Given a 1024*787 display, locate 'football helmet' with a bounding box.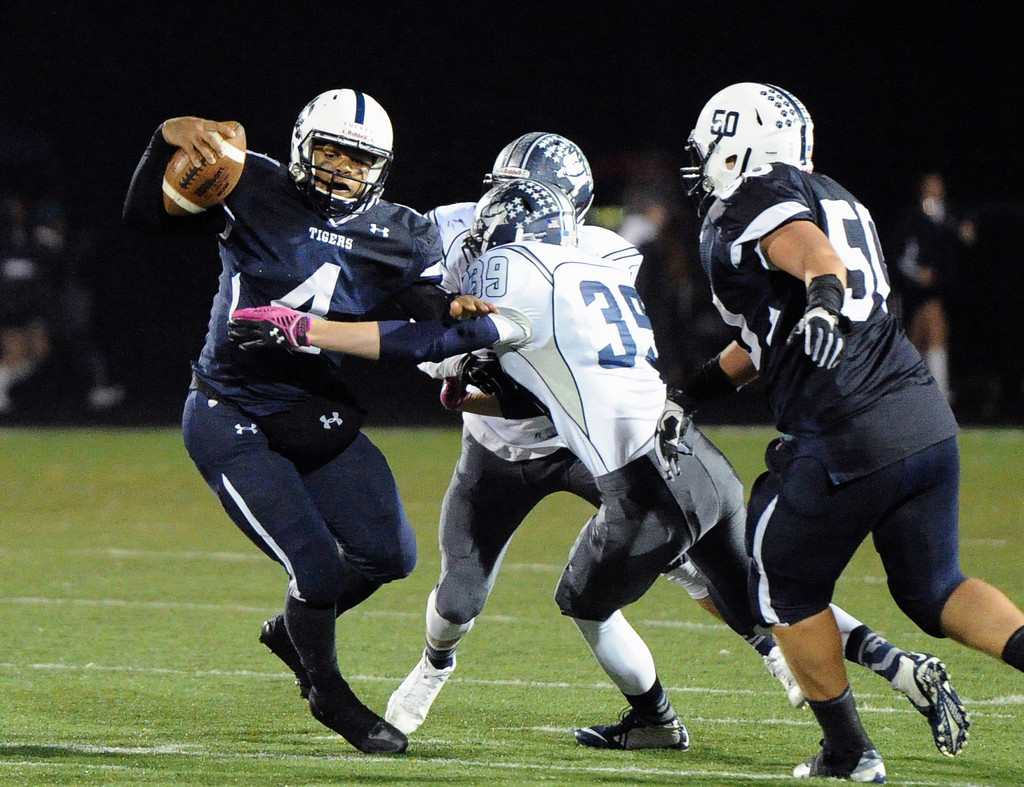
Located: bbox=(296, 86, 393, 212).
